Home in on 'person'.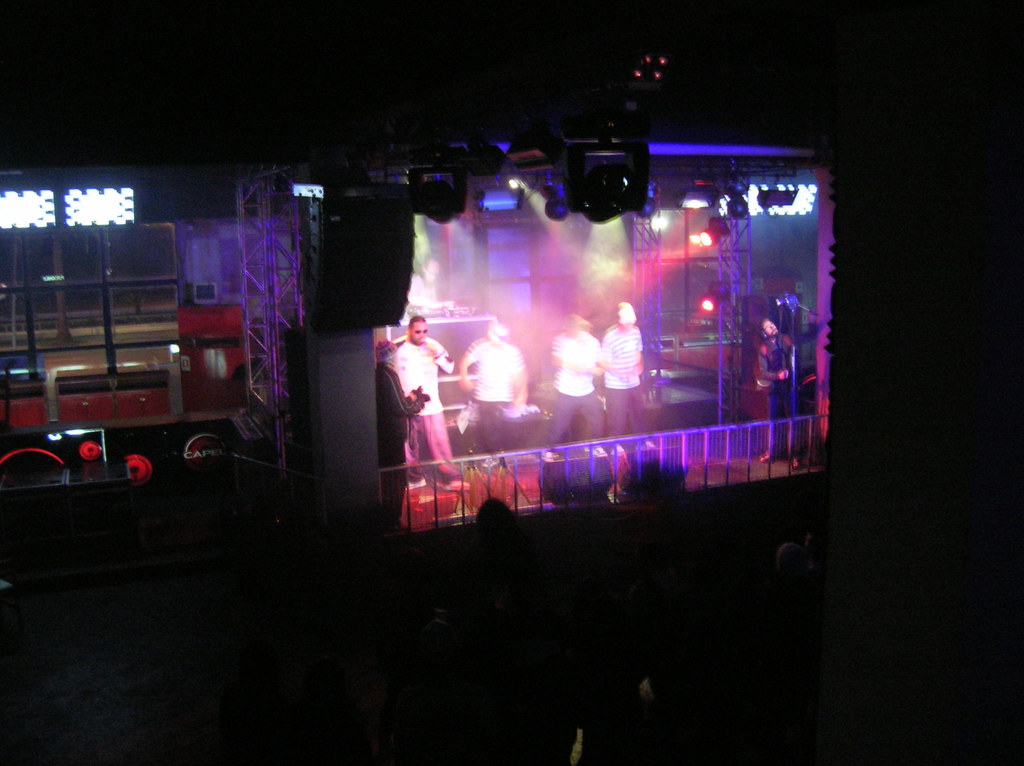
Homed in at <region>758, 308, 808, 472</region>.
